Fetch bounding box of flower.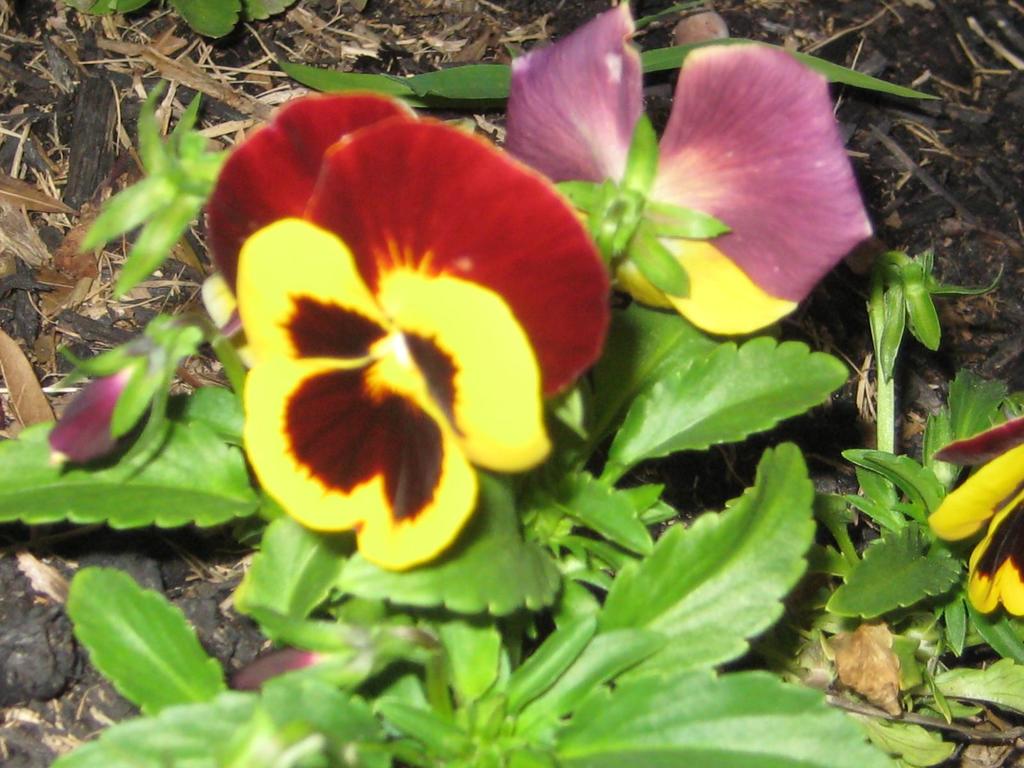
Bbox: bbox=[508, 0, 868, 336].
